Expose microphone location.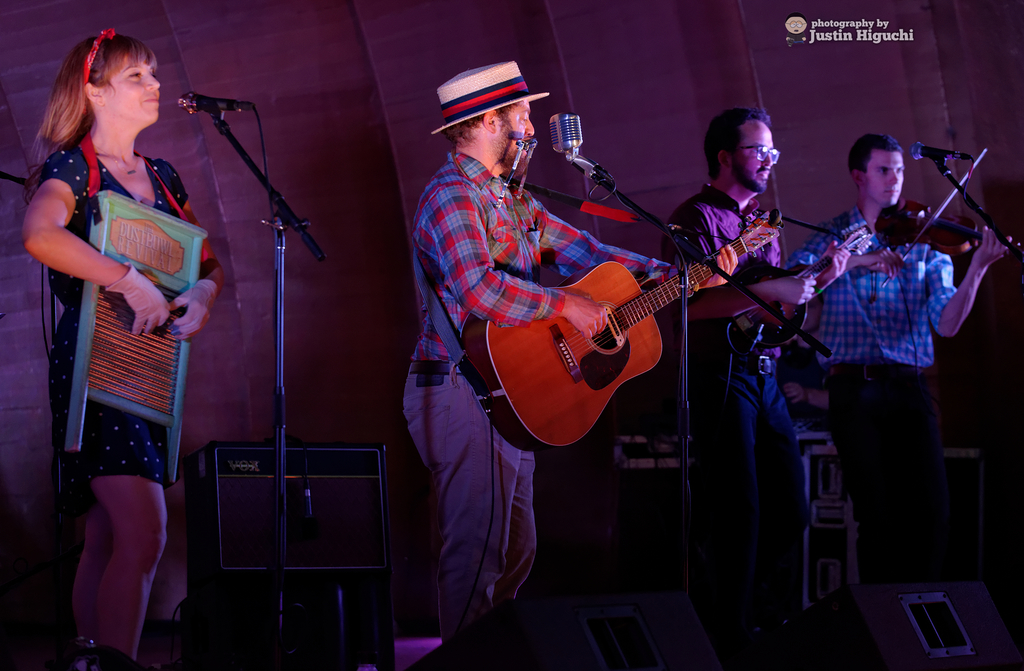
Exposed at 173 93 252 115.
